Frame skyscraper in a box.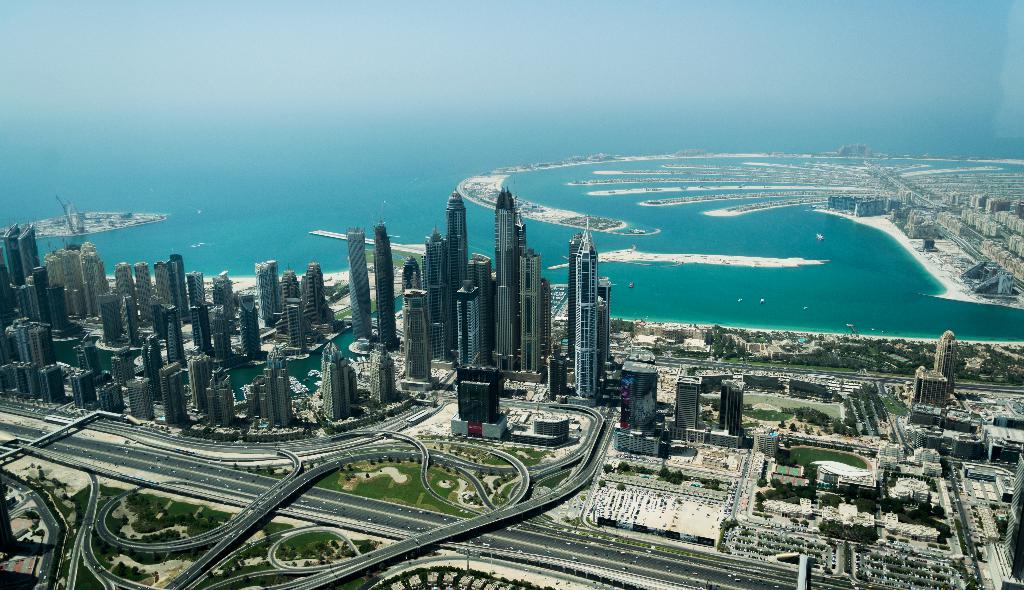
bbox=(373, 221, 397, 348).
